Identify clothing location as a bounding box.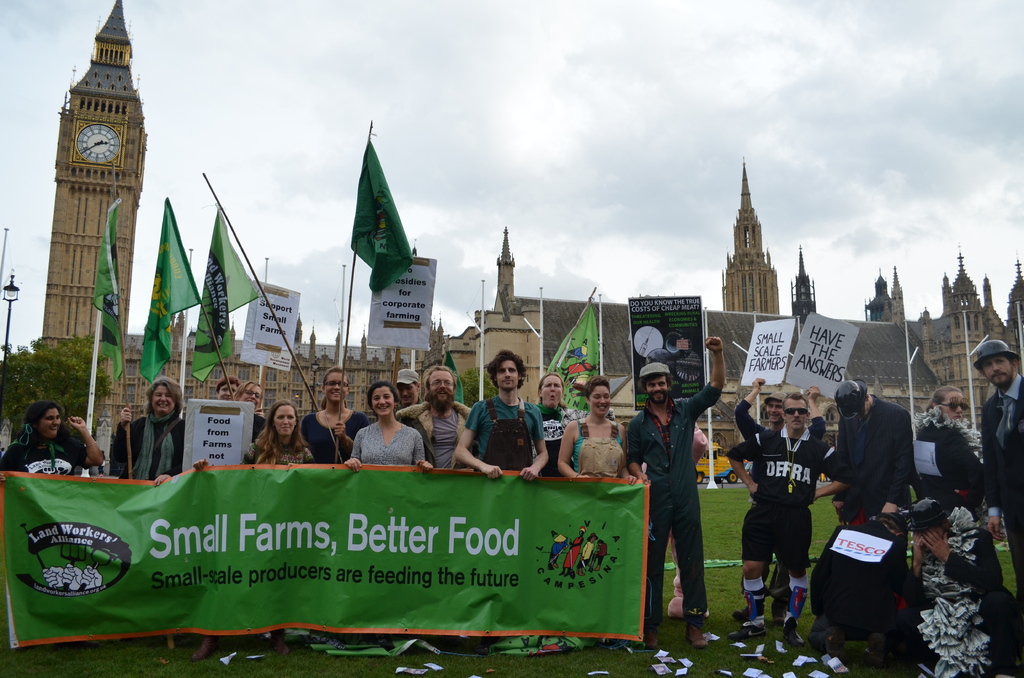
x1=987 y1=373 x2=1023 y2=593.
